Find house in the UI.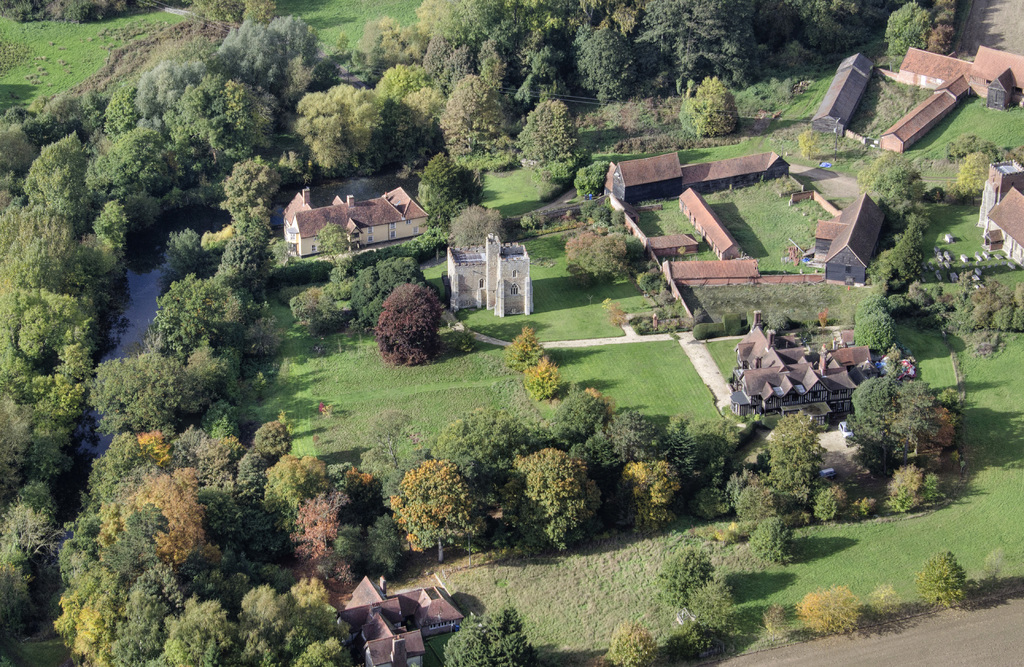
UI element at {"x1": 821, "y1": 46, "x2": 868, "y2": 137}.
